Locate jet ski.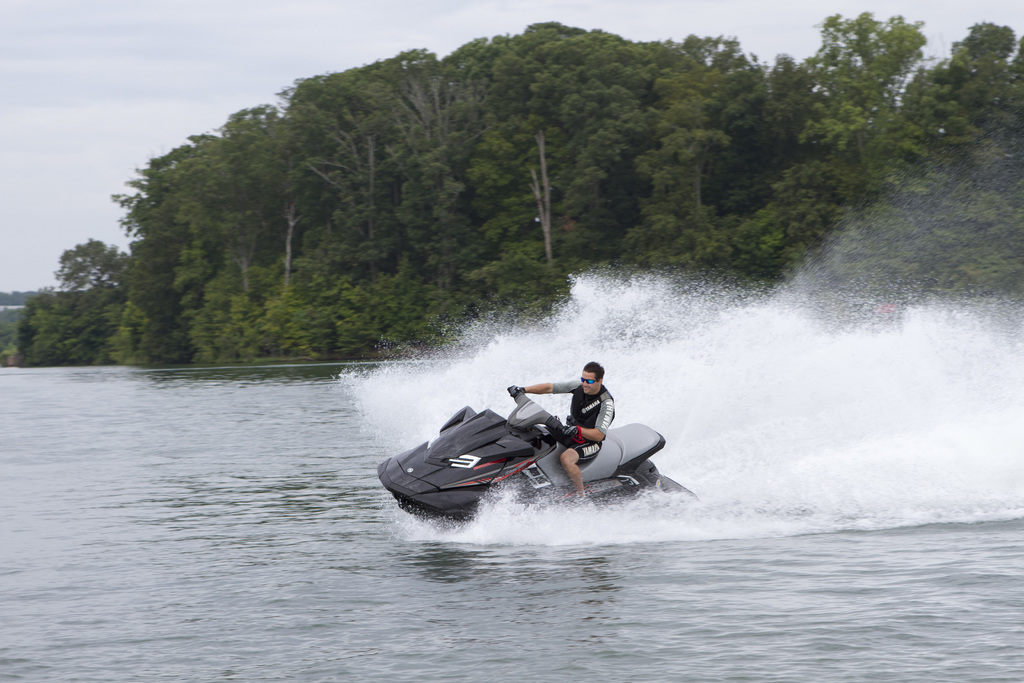
Bounding box: [x1=374, y1=383, x2=699, y2=532].
